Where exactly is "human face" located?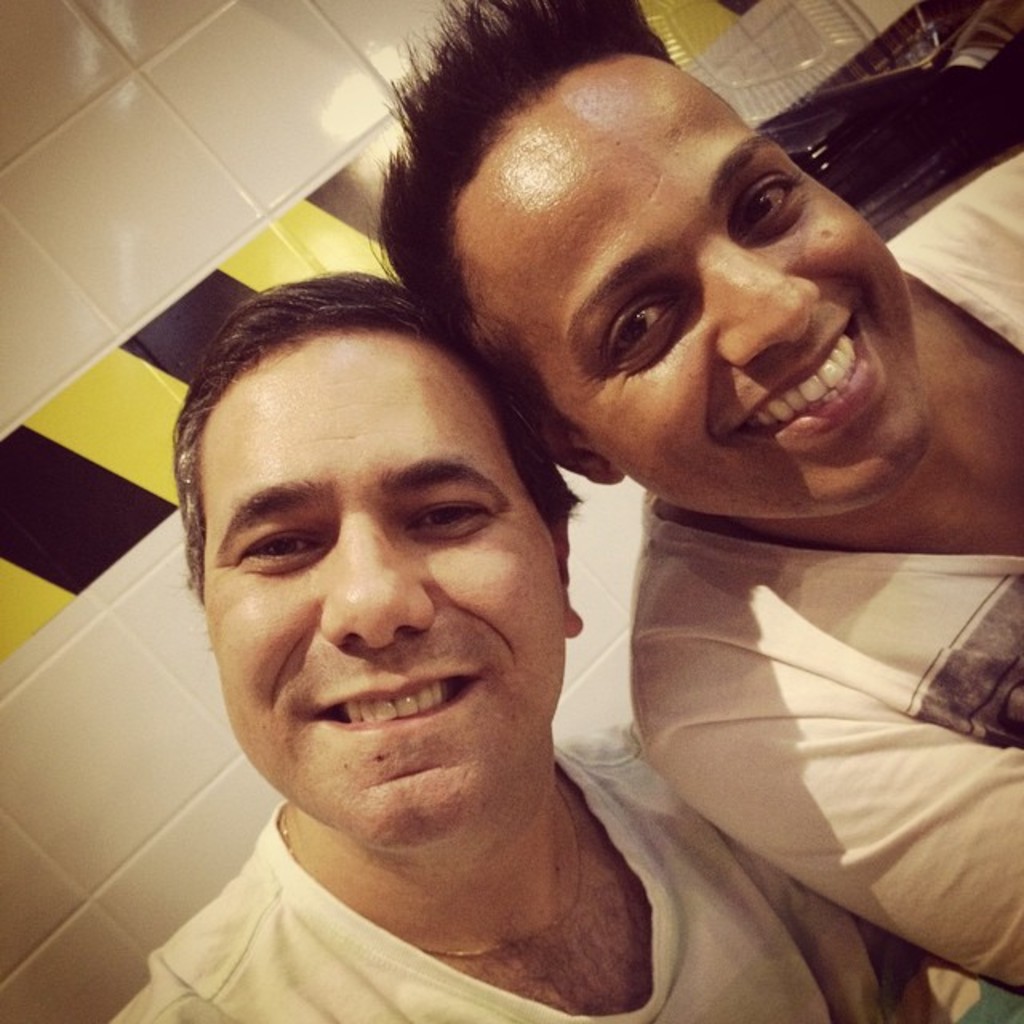
Its bounding box is x1=210 y1=336 x2=557 y2=840.
